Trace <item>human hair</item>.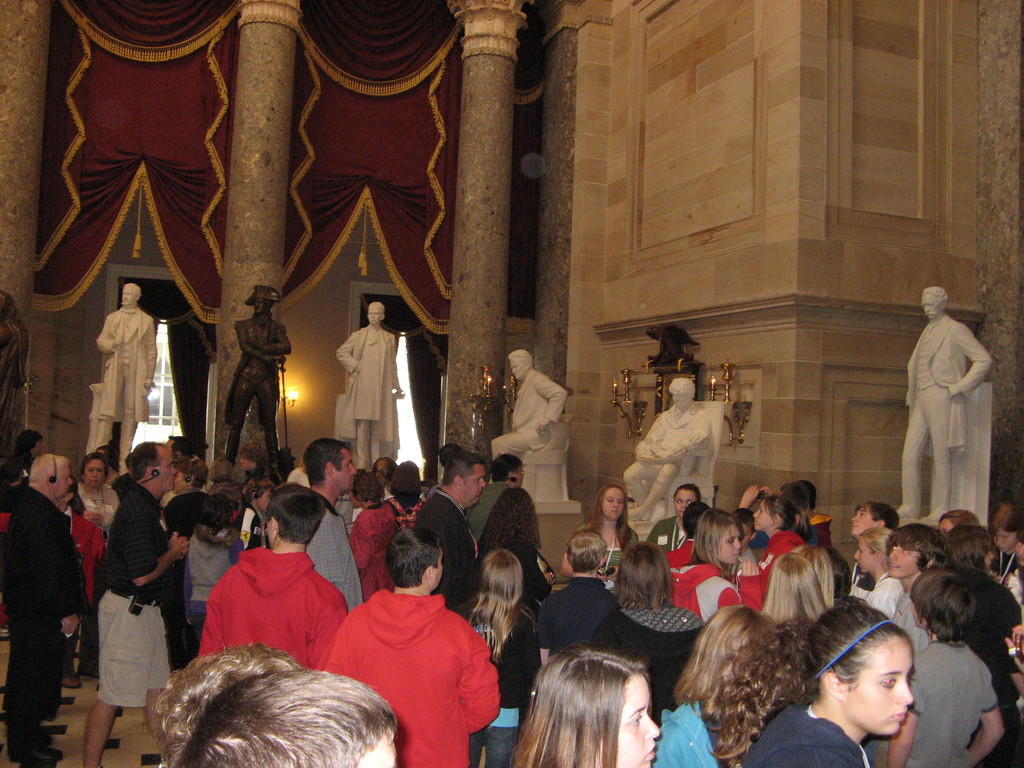
Traced to rect(122, 282, 140, 300).
